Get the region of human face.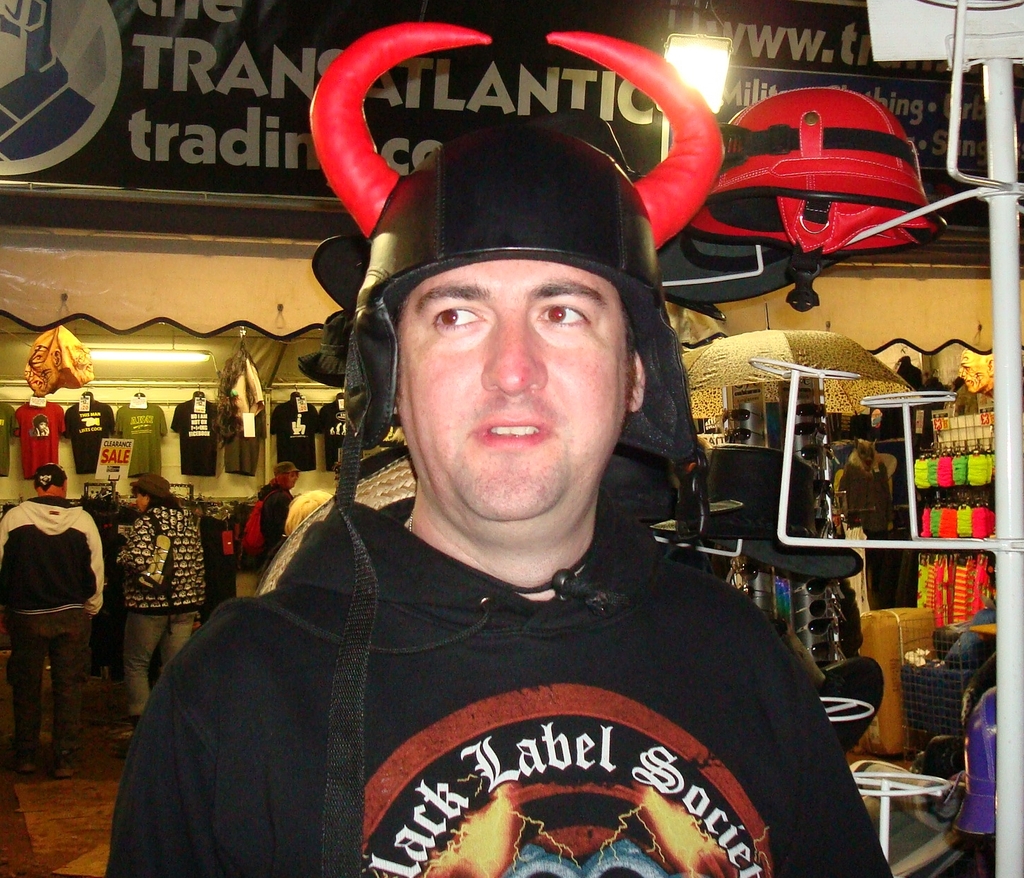
284/469/296/489.
